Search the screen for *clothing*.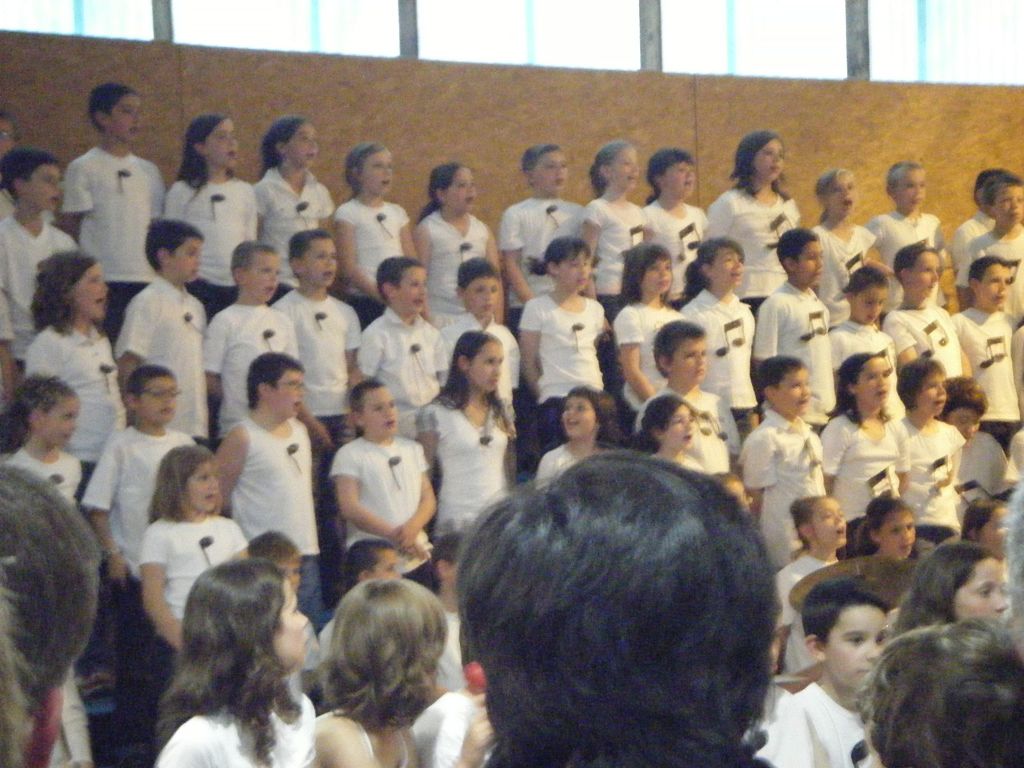
Found at locate(321, 420, 438, 584).
